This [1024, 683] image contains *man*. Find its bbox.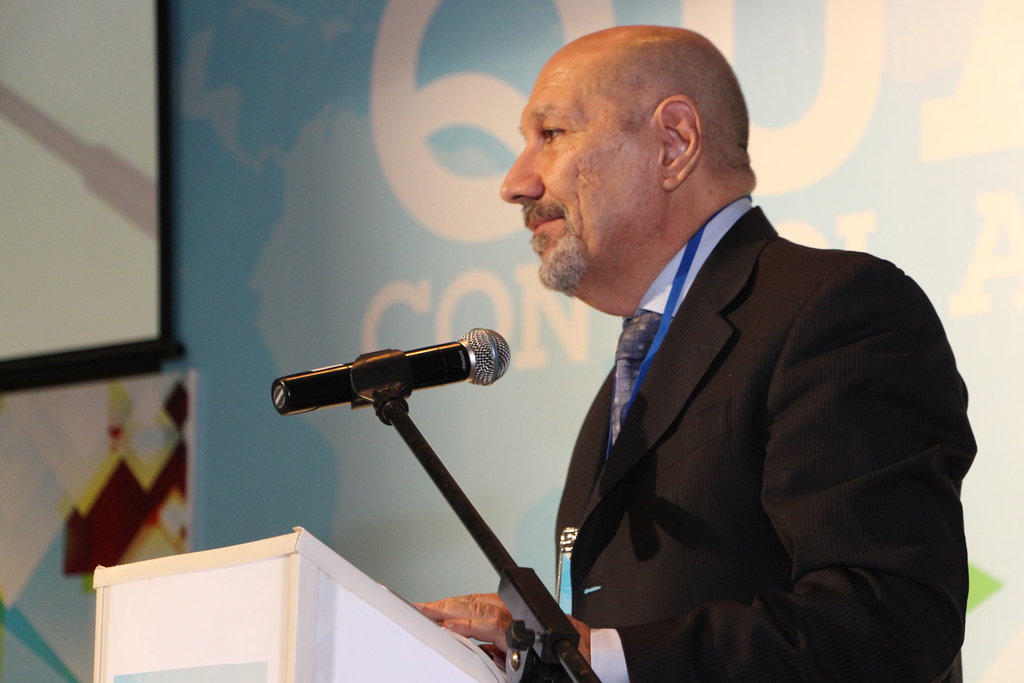
left=417, top=24, right=983, bottom=682.
